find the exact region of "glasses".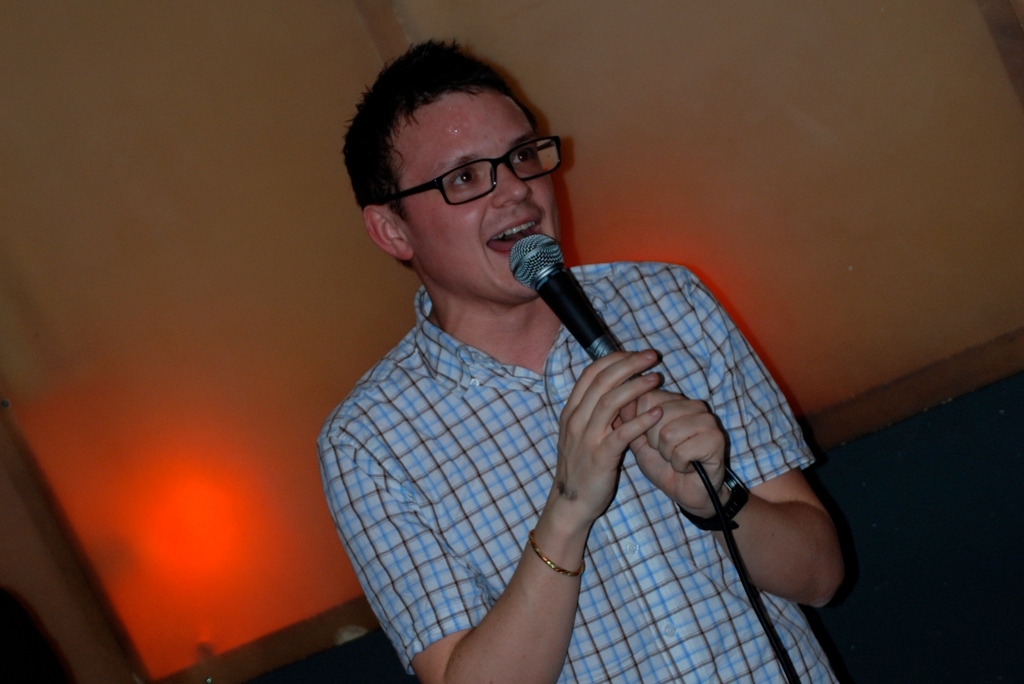
Exact region: (374,134,578,203).
